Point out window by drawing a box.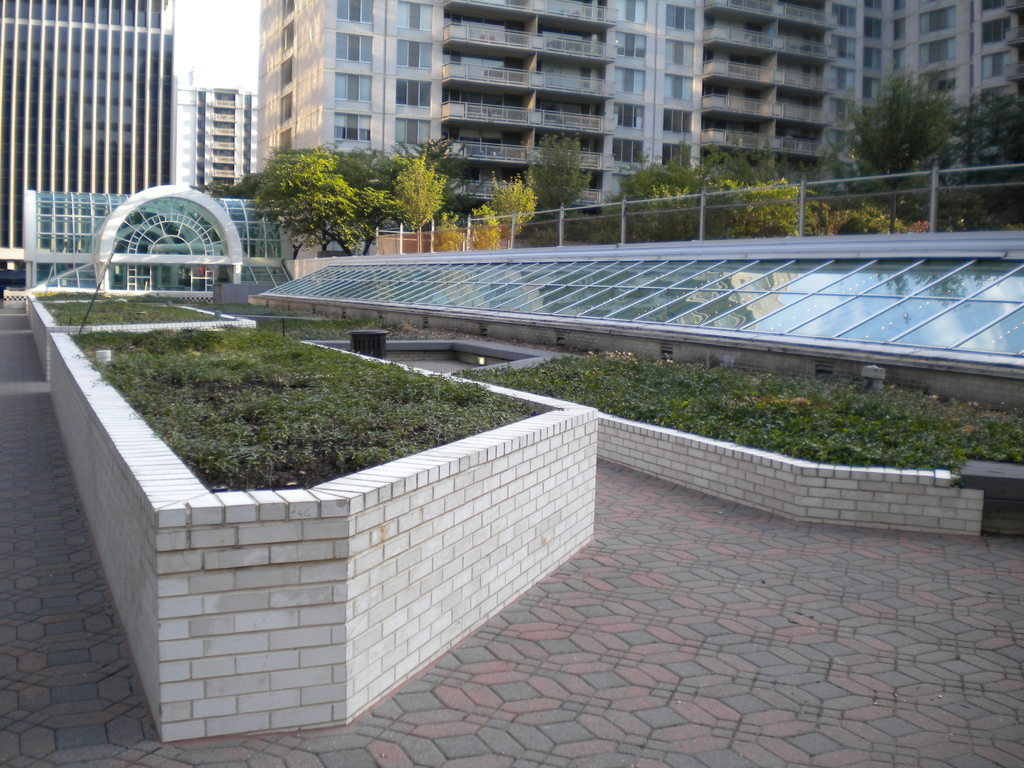
rect(660, 141, 692, 168).
